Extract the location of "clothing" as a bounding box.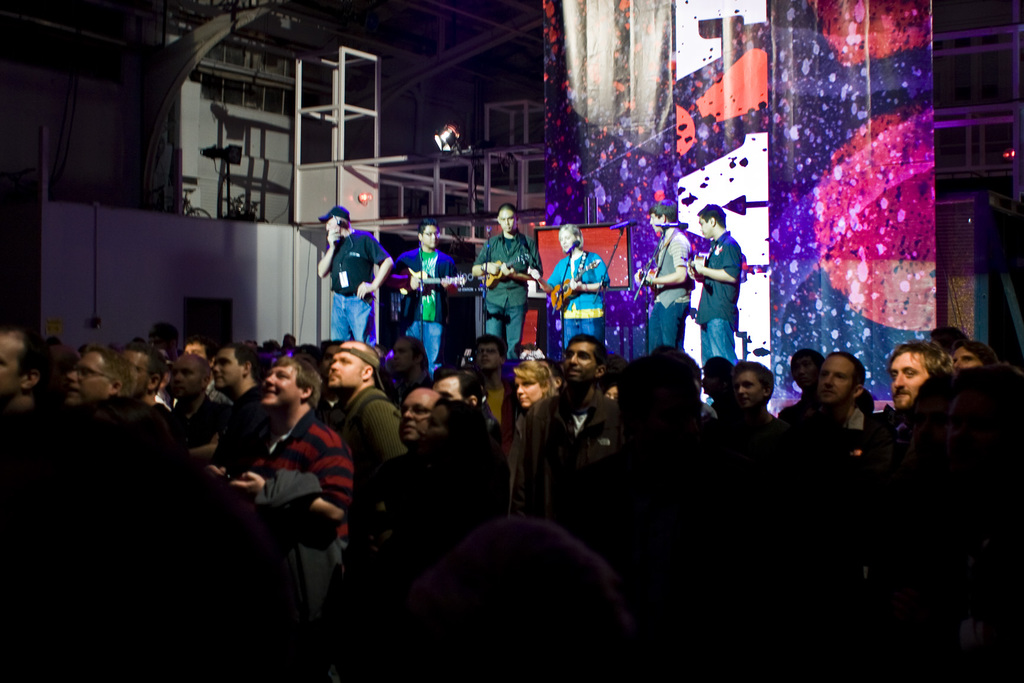
{"x1": 473, "y1": 234, "x2": 545, "y2": 360}.
